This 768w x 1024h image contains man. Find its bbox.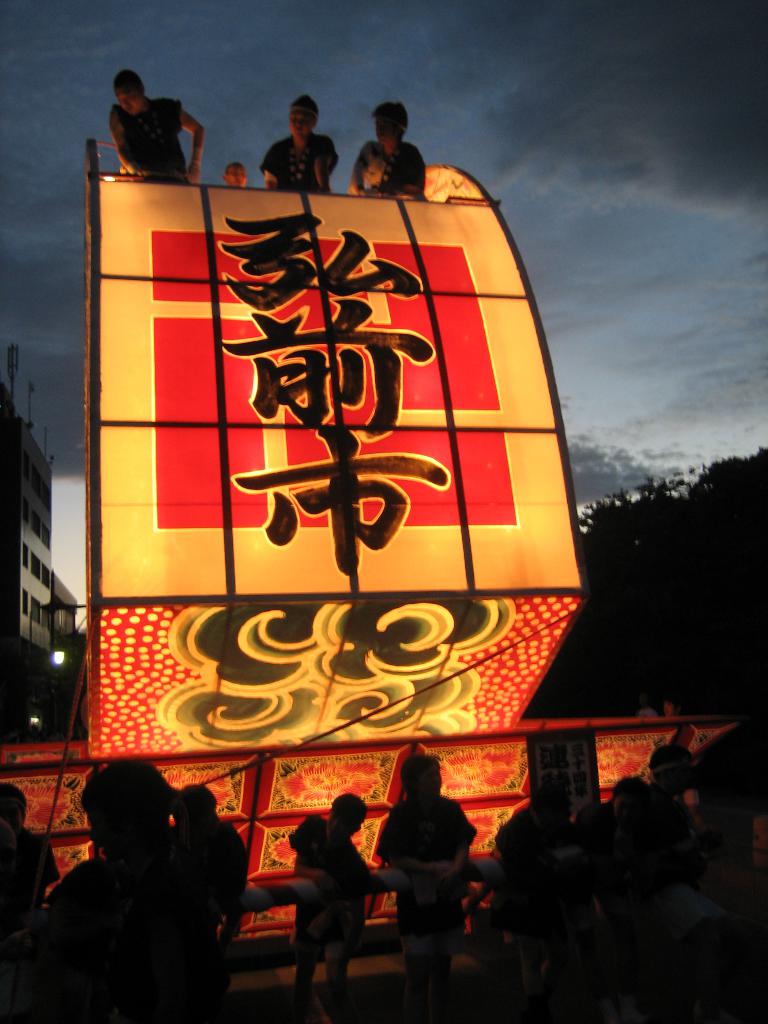
locate(259, 95, 336, 195).
